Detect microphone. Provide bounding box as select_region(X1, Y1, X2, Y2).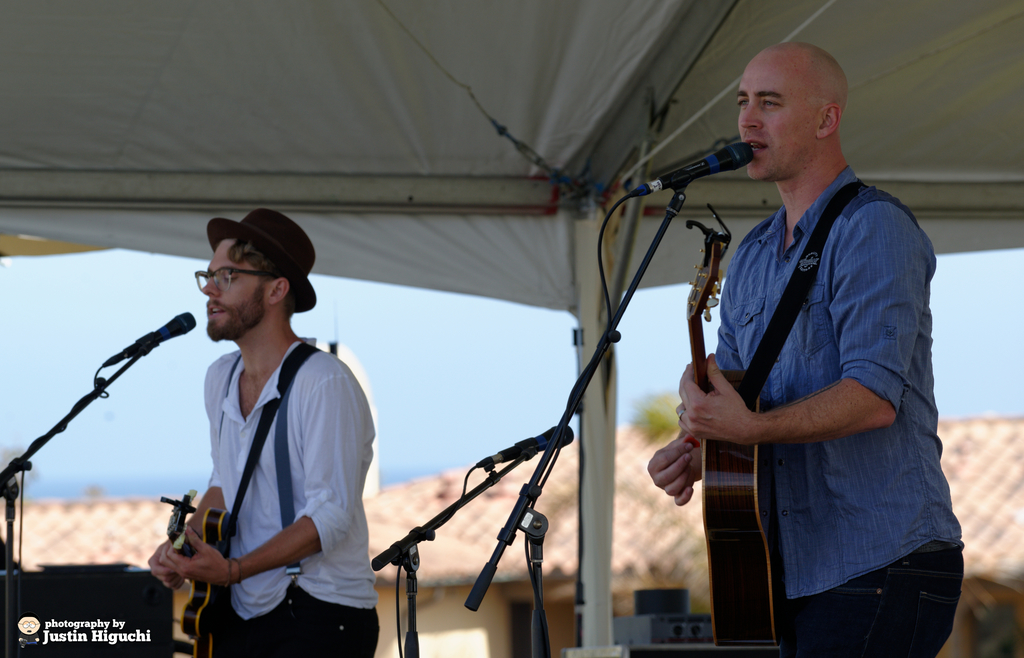
select_region(630, 142, 766, 196).
